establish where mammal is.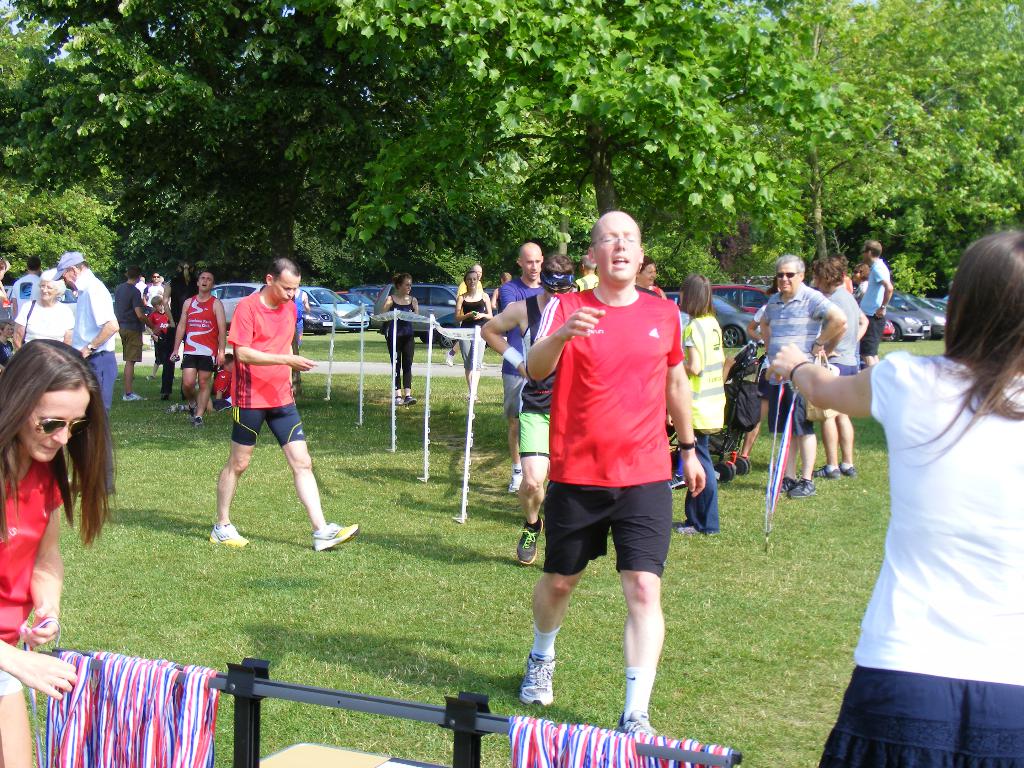
Established at bbox=[0, 253, 10, 310].
